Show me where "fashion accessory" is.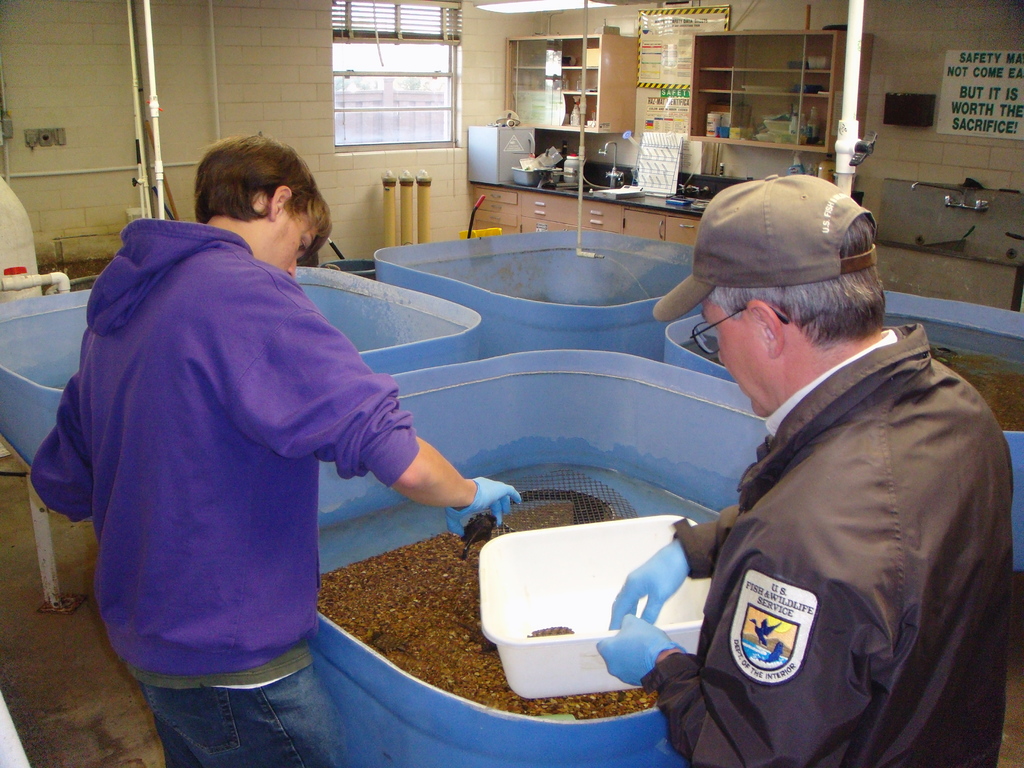
"fashion accessory" is at <box>653,172,882,324</box>.
